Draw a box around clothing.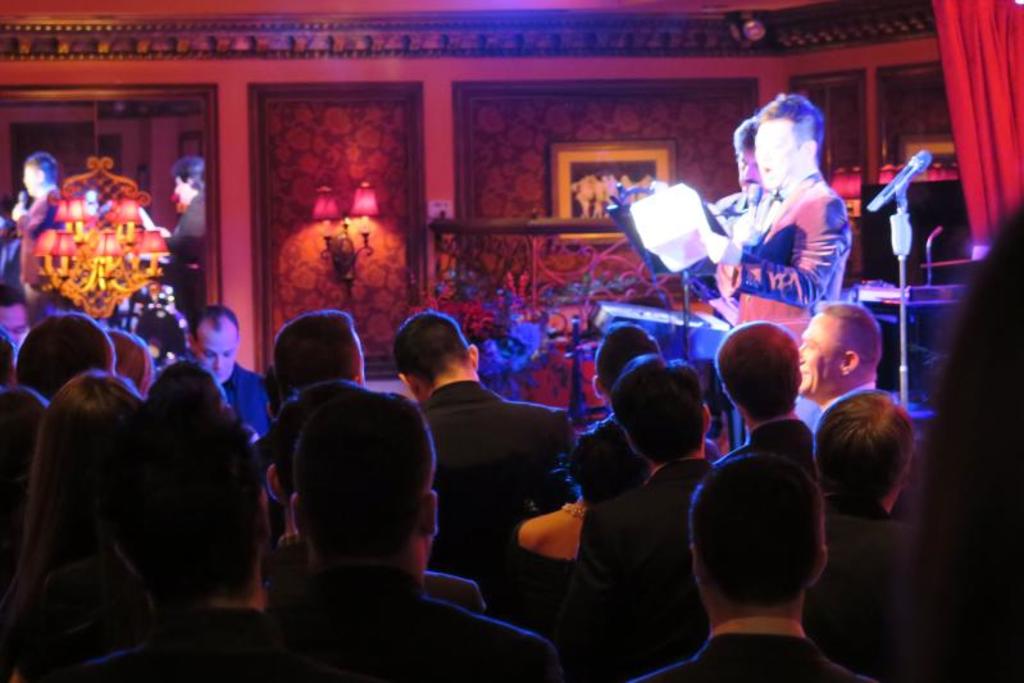
Rect(693, 169, 855, 446).
